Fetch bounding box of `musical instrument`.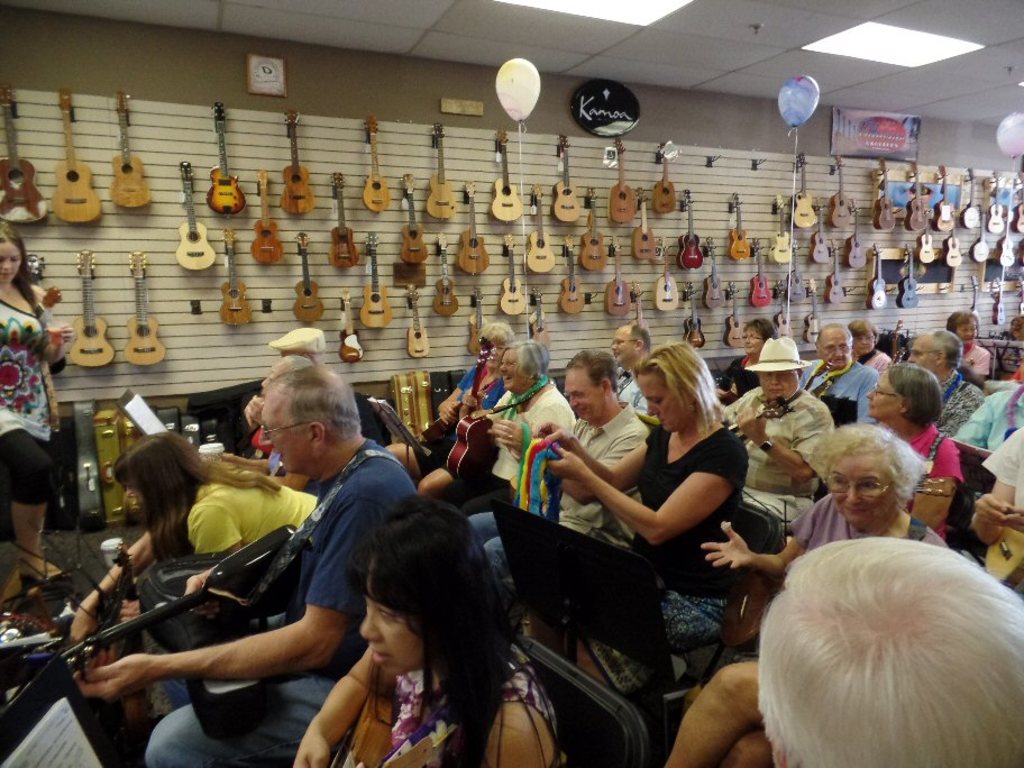
Bbox: bbox=[874, 156, 898, 234].
